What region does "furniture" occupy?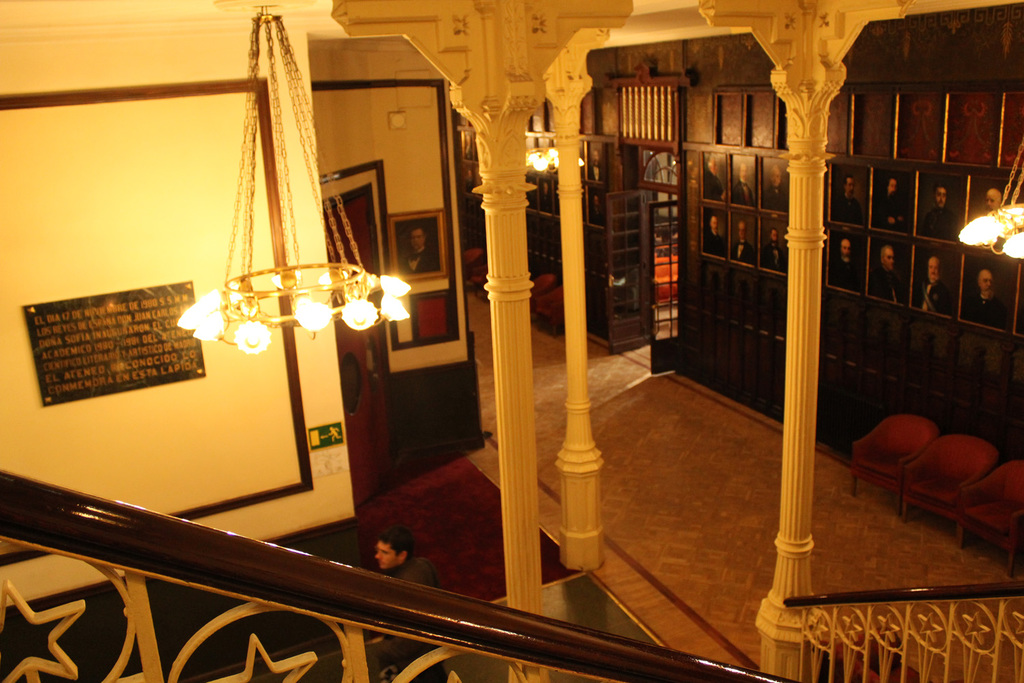
rect(853, 416, 939, 525).
